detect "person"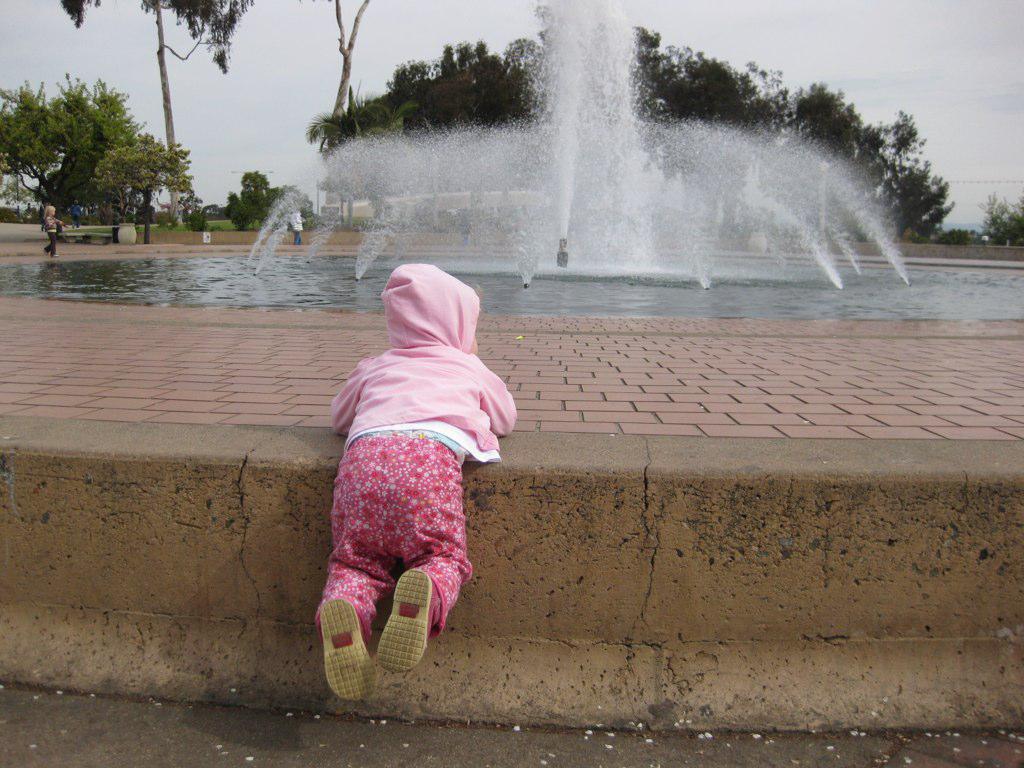
box=[67, 194, 78, 232]
